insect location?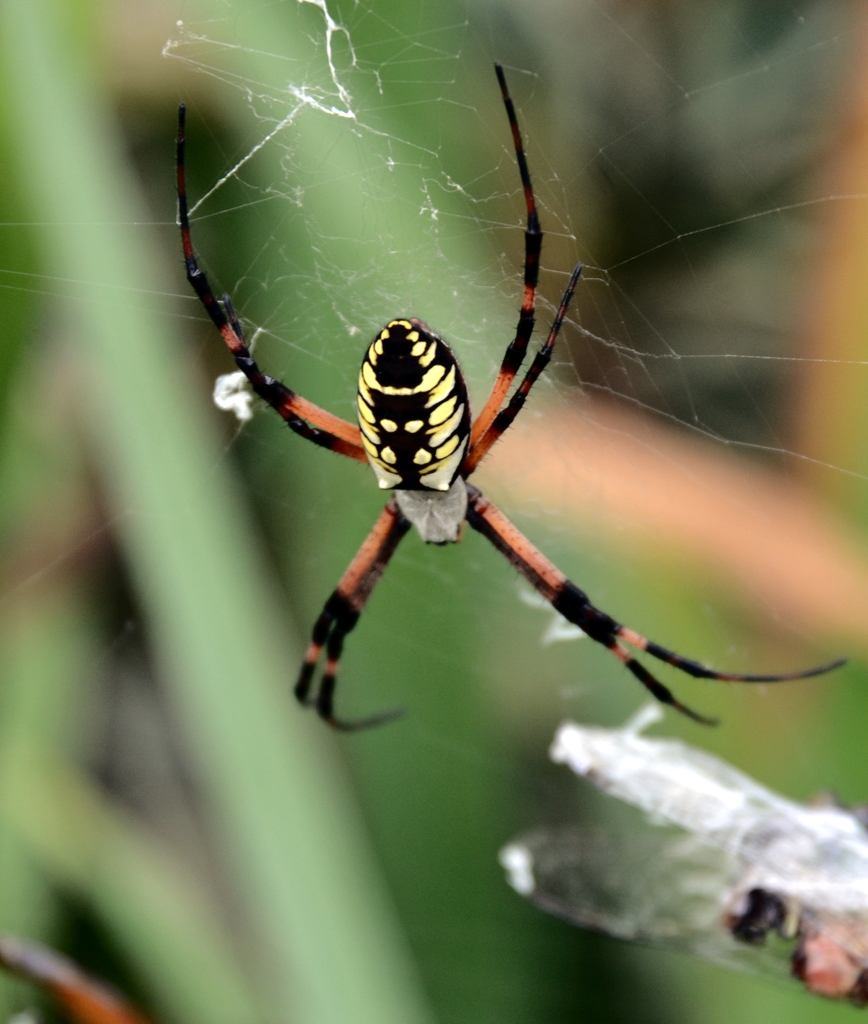
163/63/850/739
